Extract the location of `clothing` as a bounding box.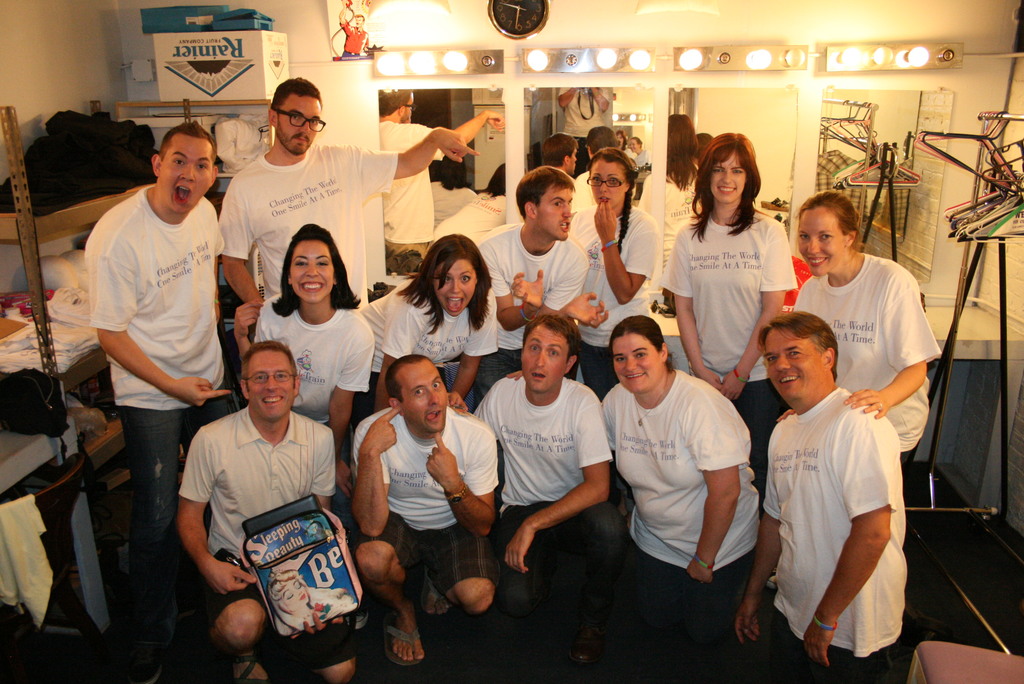
755,382,908,683.
